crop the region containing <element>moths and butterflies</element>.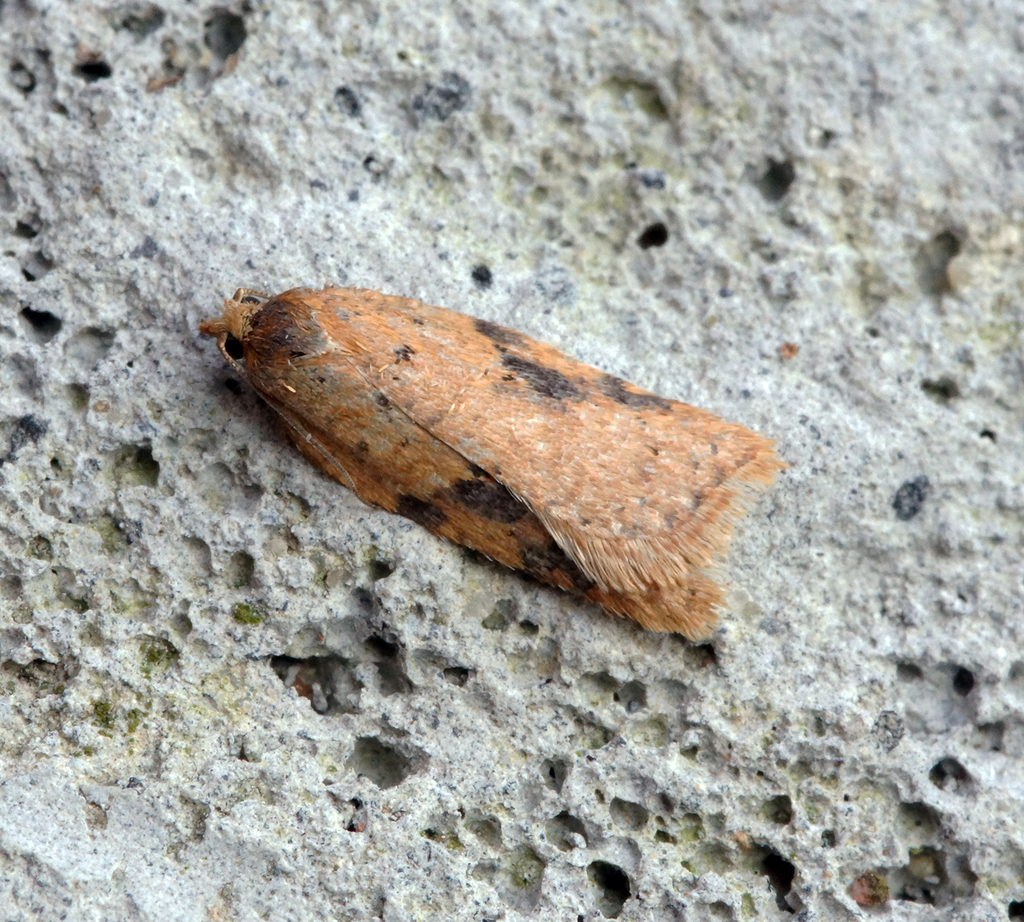
Crop region: l=197, t=278, r=789, b=644.
